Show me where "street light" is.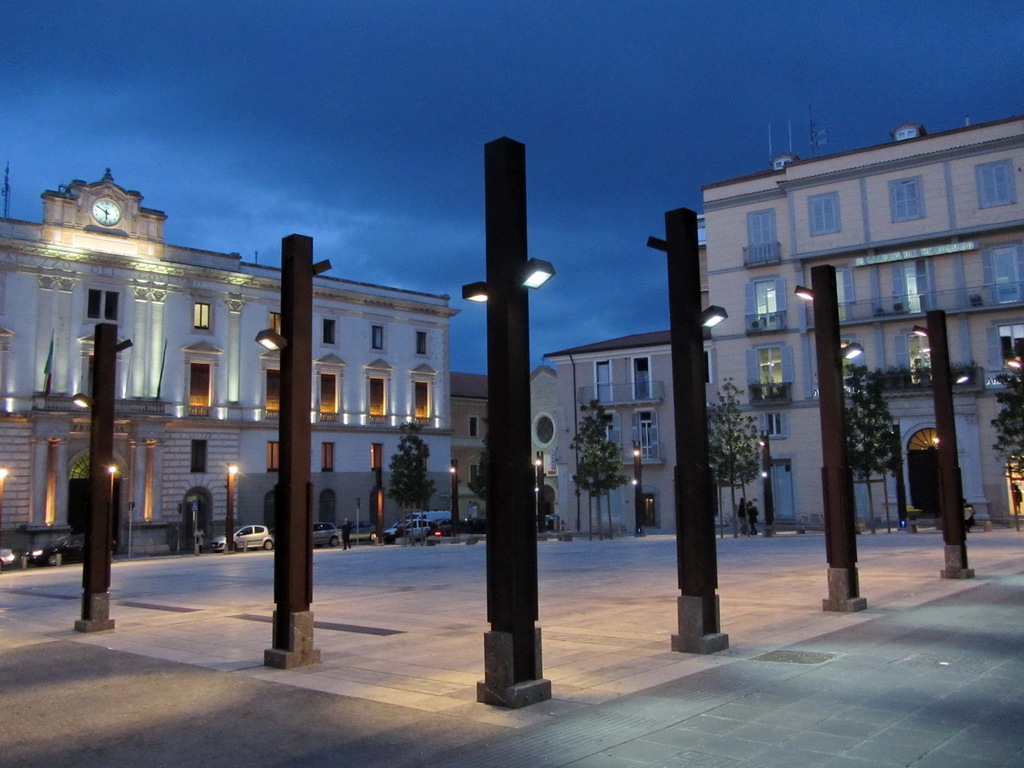
"street light" is at 253:234:332:675.
